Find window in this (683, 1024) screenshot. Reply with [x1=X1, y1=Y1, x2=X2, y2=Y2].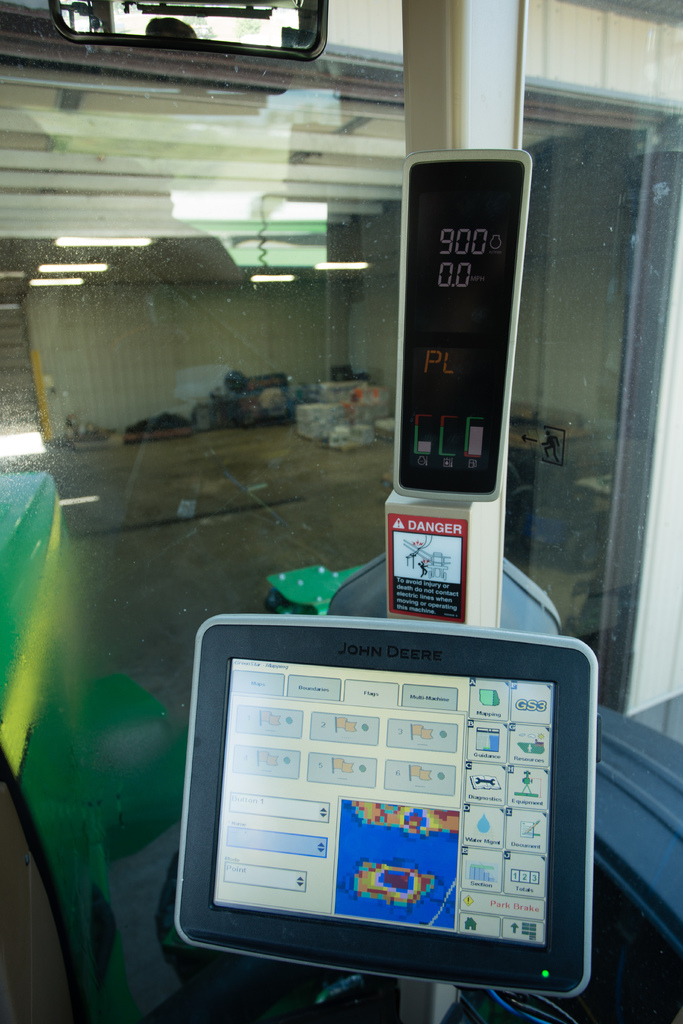
[x1=99, y1=106, x2=627, y2=751].
